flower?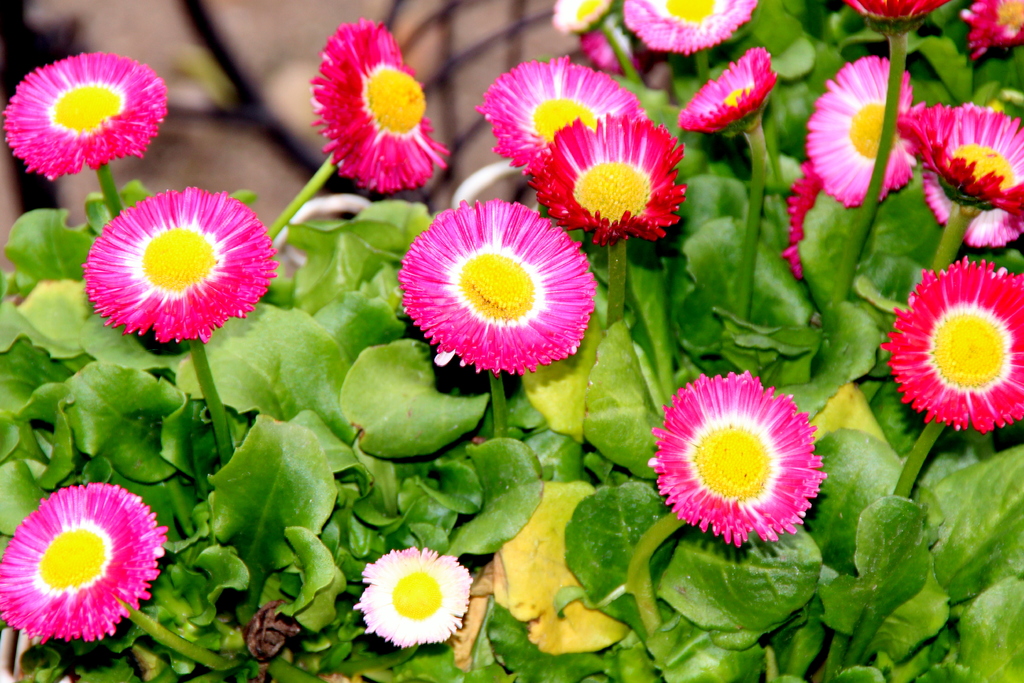
783 163 828 284
